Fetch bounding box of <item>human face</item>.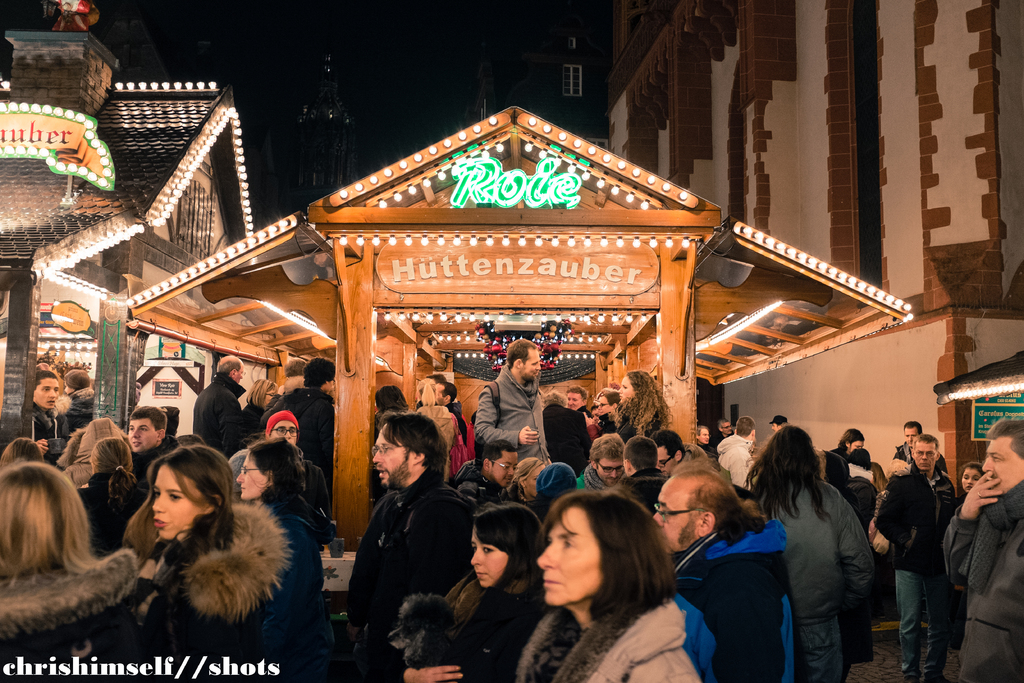
Bbox: <box>522,347,543,384</box>.
